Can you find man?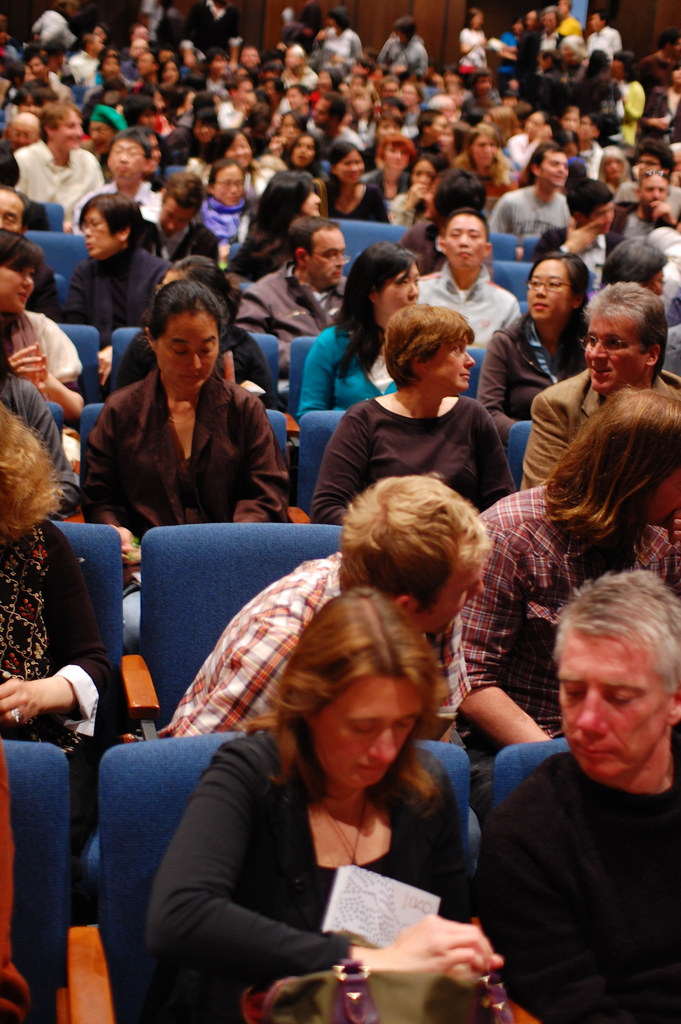
Yes, bounding box: bbox(47, 40, 70, 77).
